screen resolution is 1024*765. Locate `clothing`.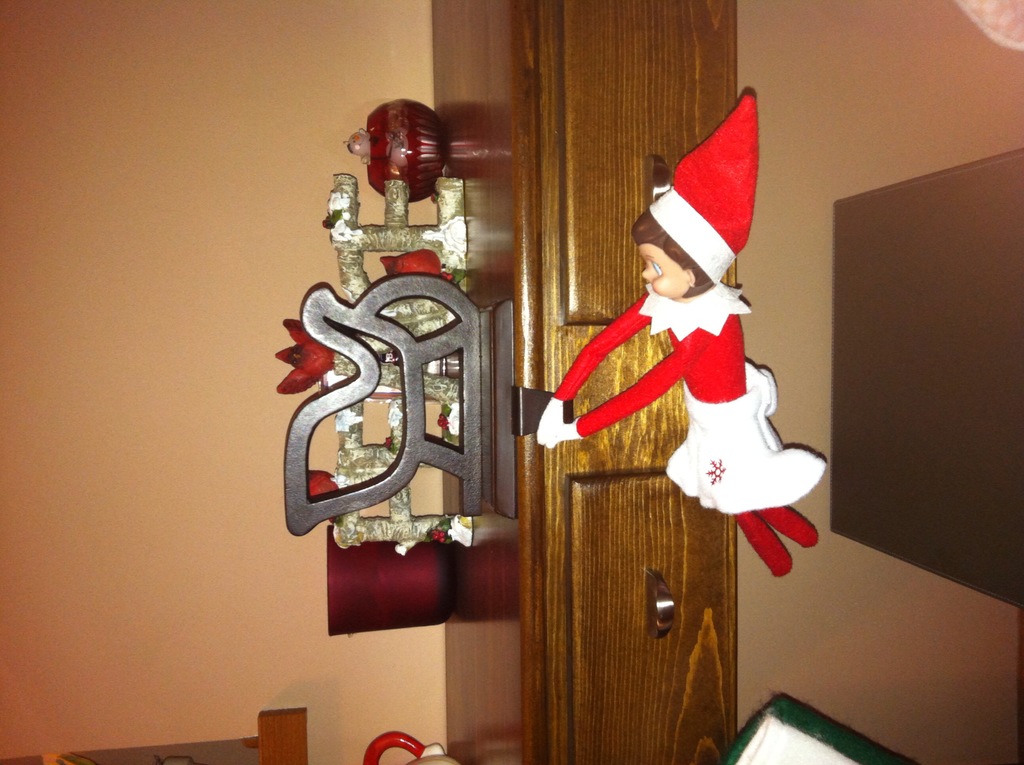
[left=544, top=164, right=812, bottom=550].
